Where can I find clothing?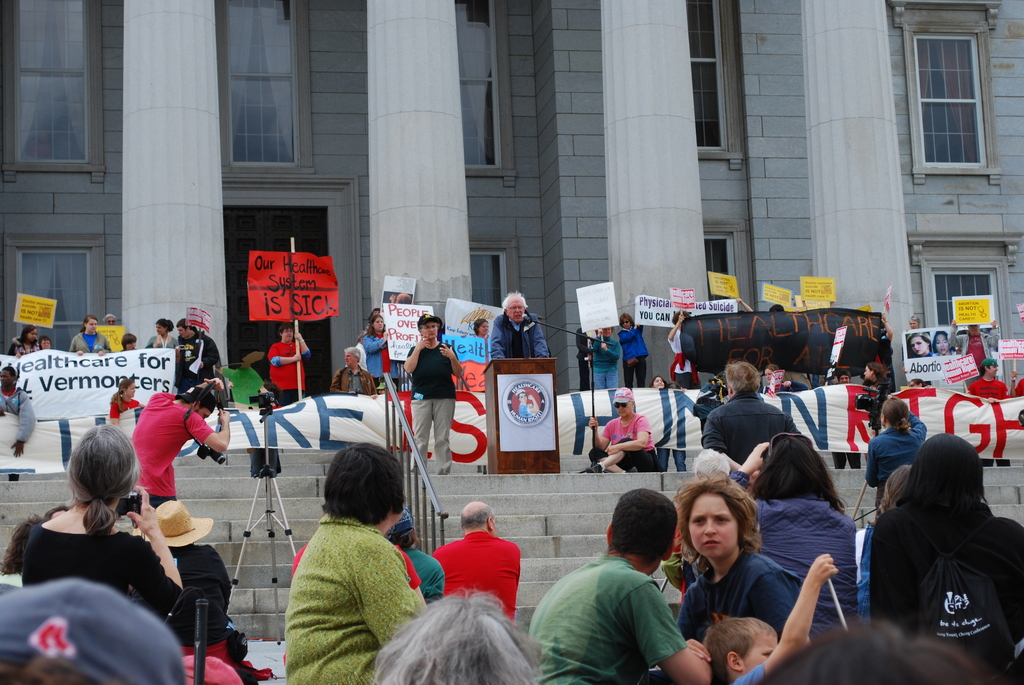
You can find it at rect(744, 492, 855, 633).
